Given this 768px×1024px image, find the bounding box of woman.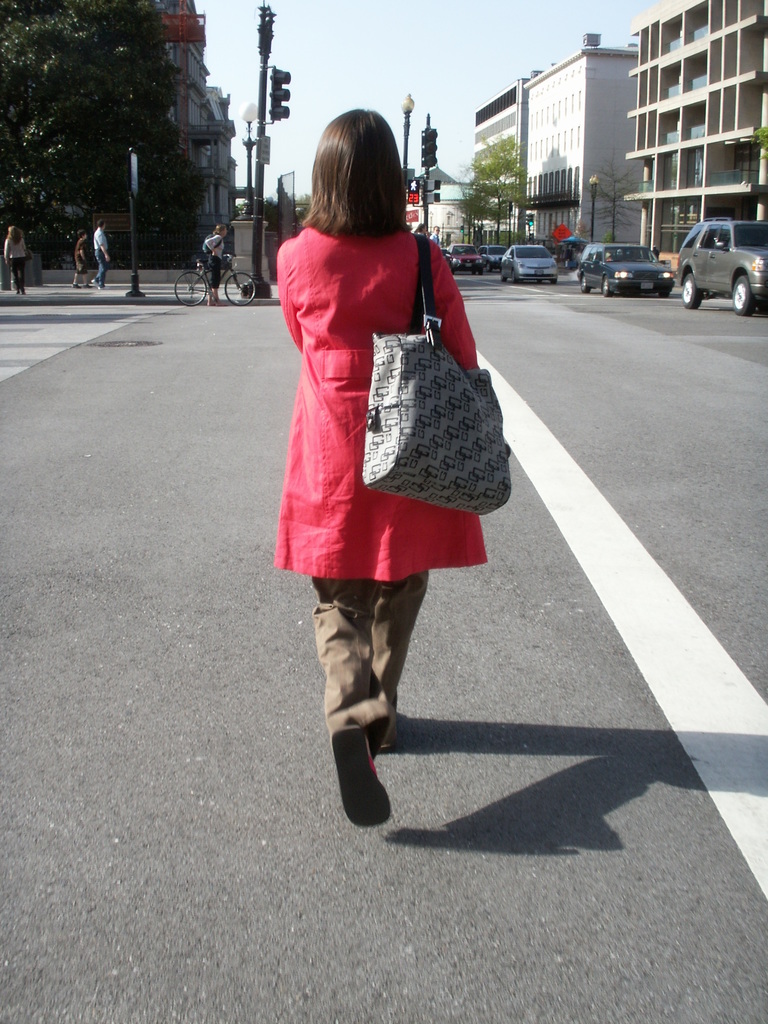
[6,218,27,295].
